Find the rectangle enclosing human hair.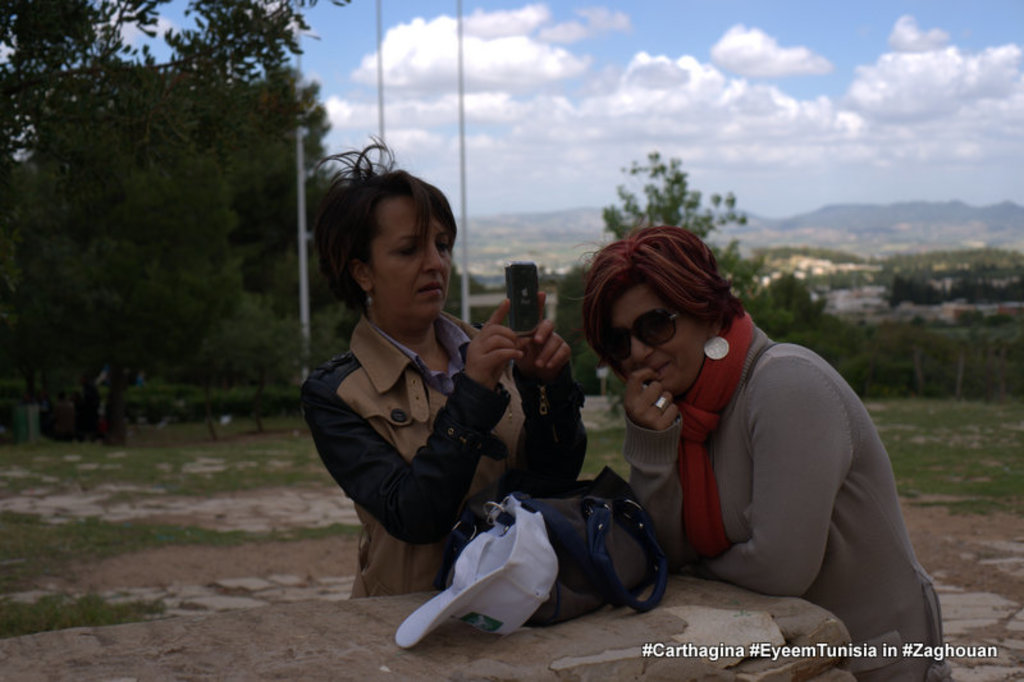
<box>312,148,449,319</box>.
